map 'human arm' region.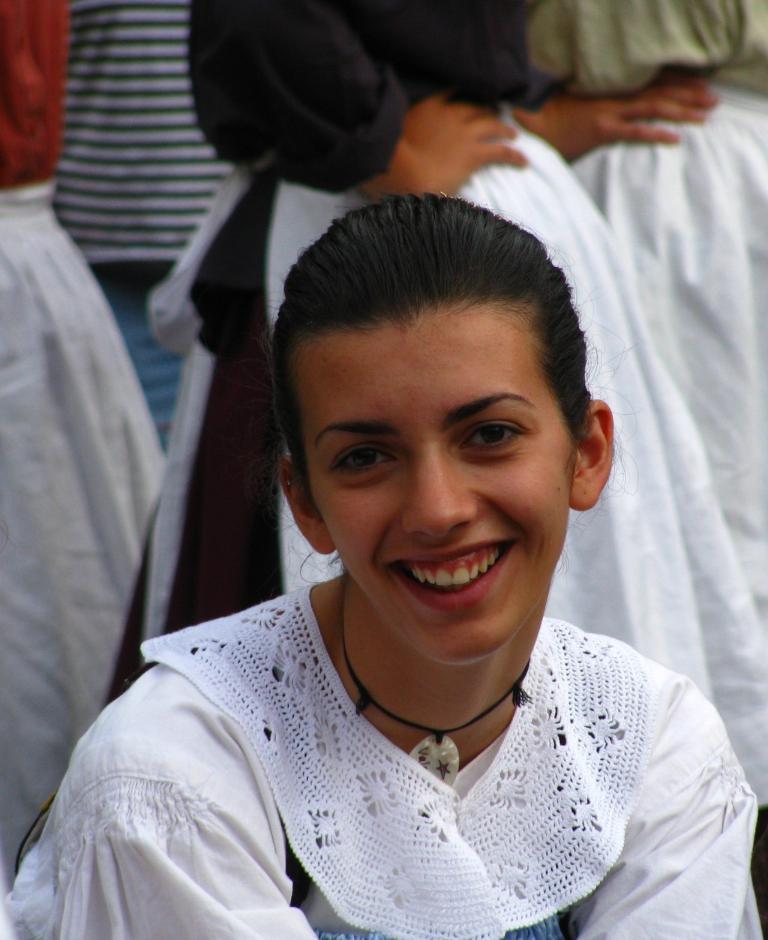
Mapped to select_region(191, 0, 530, 200).
